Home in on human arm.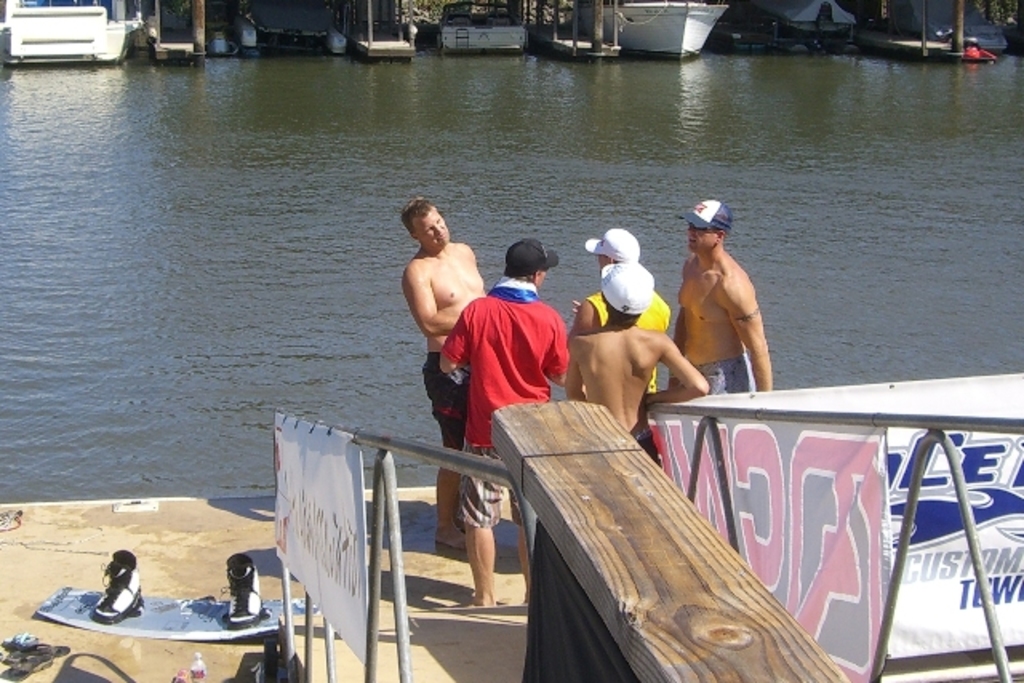
Homed in at 432, 309, 475, 384.
